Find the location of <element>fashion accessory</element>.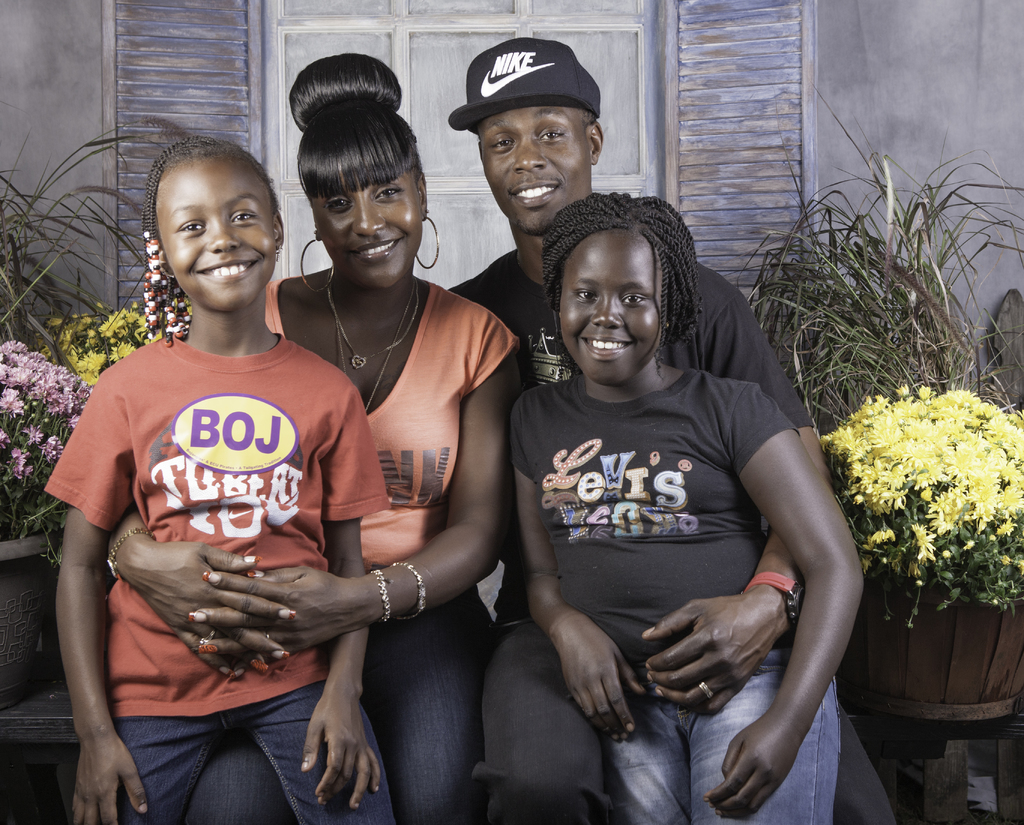
Location: l=301, t=237, r=335, b=293.
